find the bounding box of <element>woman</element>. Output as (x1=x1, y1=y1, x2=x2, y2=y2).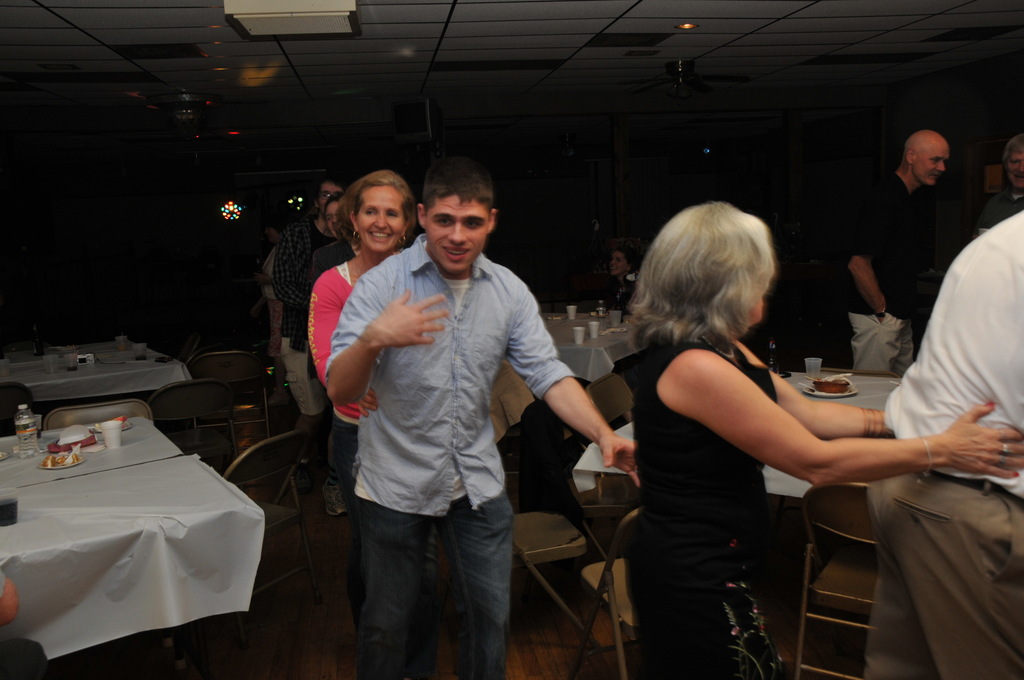
(x1=607, y1=197, x2=945, y2=657).
